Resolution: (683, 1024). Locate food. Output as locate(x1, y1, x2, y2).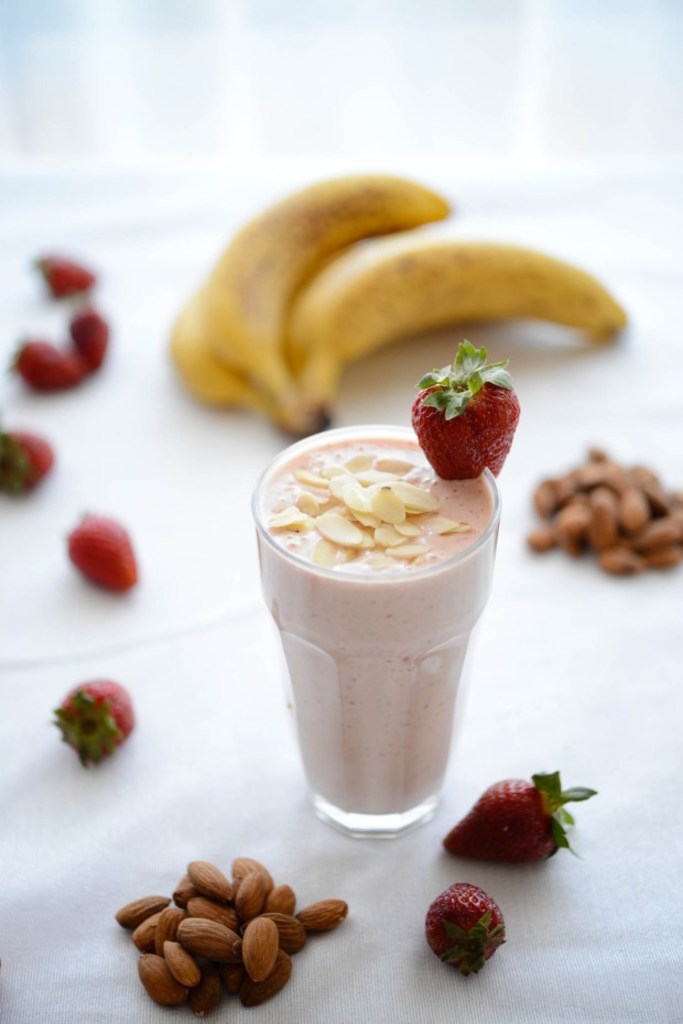
locate(401, 335, 521, 473).
